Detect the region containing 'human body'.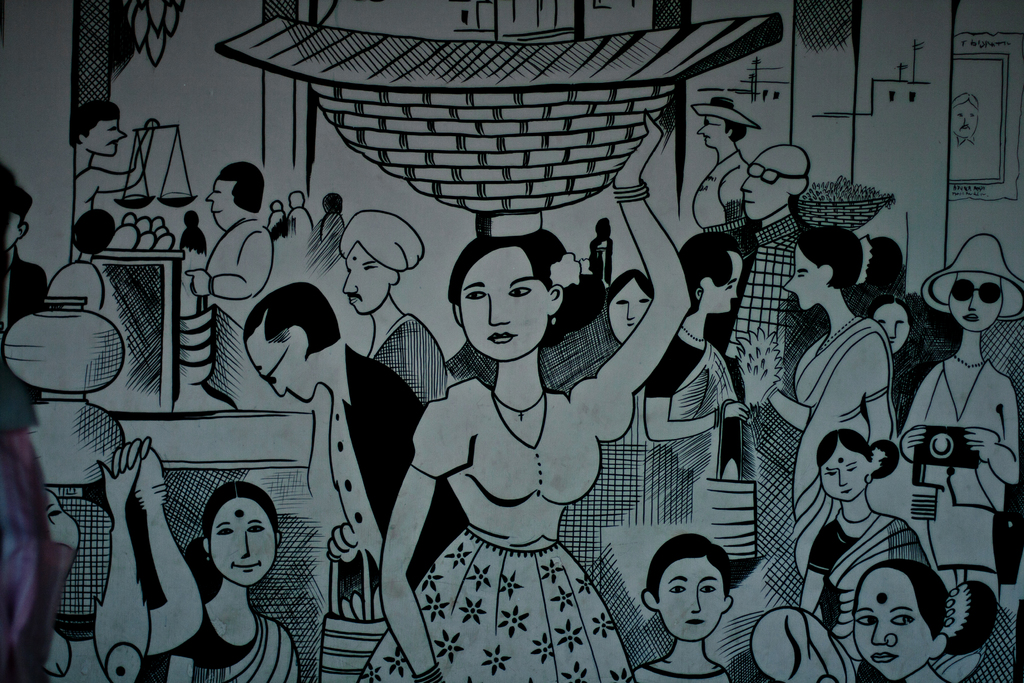
BBox(791, 424, 936, 658).
